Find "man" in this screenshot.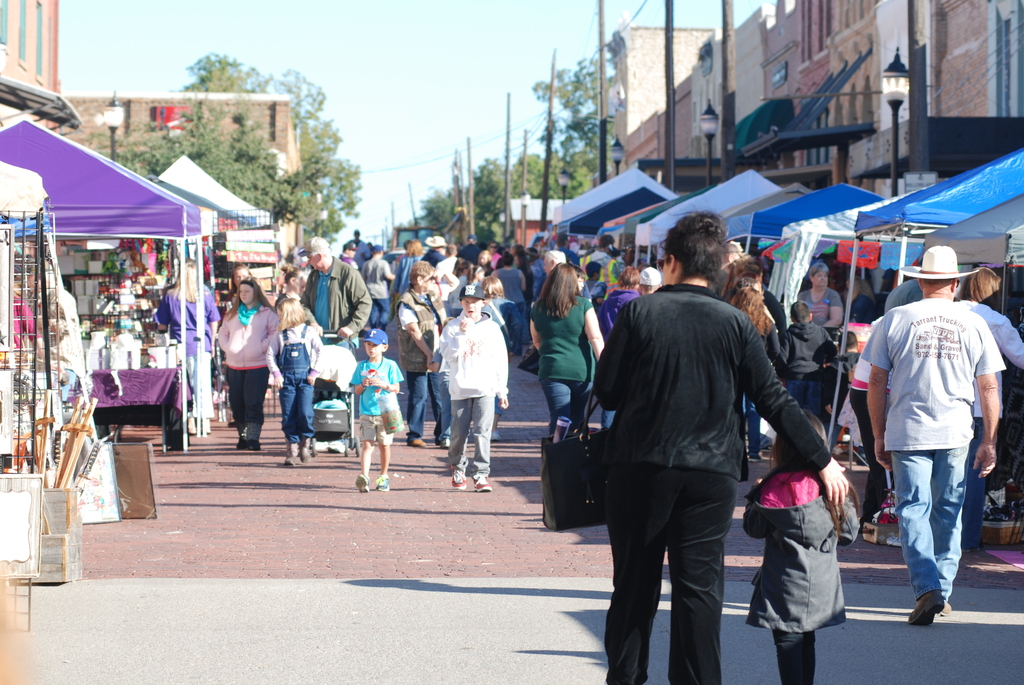
The bounding box for "man" is crop(541, 251, 570, 274).
